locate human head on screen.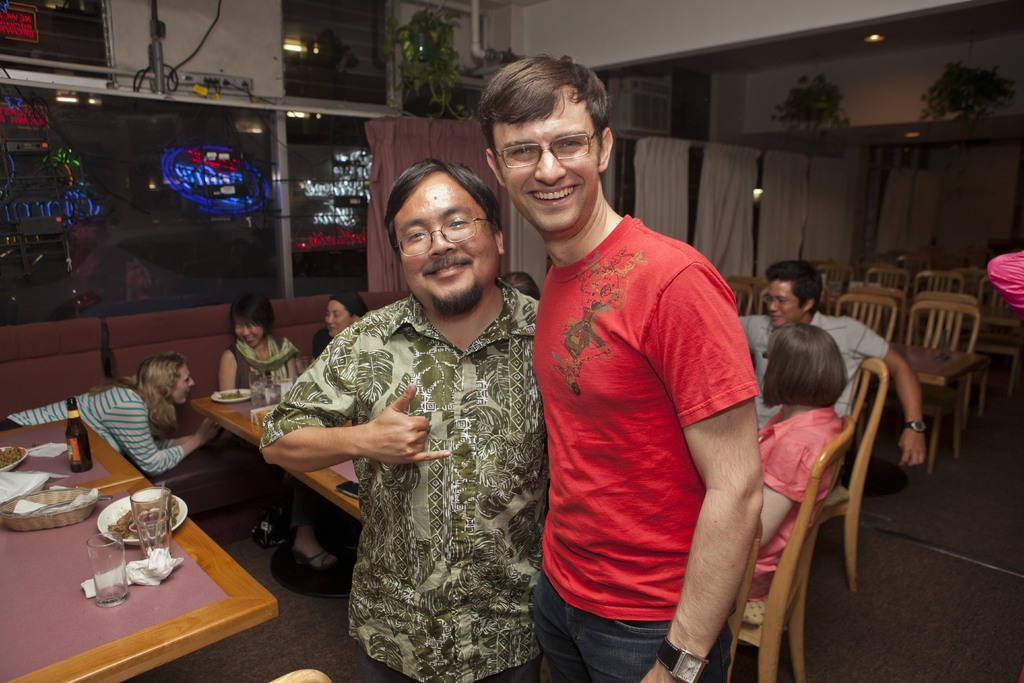
On screen at [765, 260, 824, 328].
